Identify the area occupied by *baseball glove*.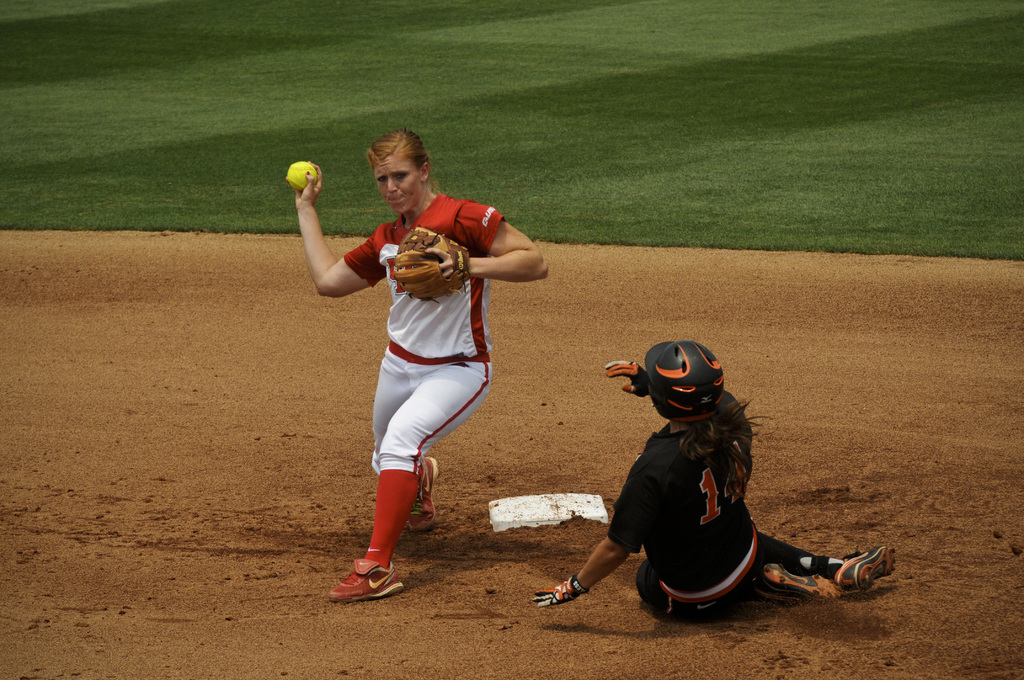
Area: pyautogui.locateOnScreen(606, 355, 655, 398).
